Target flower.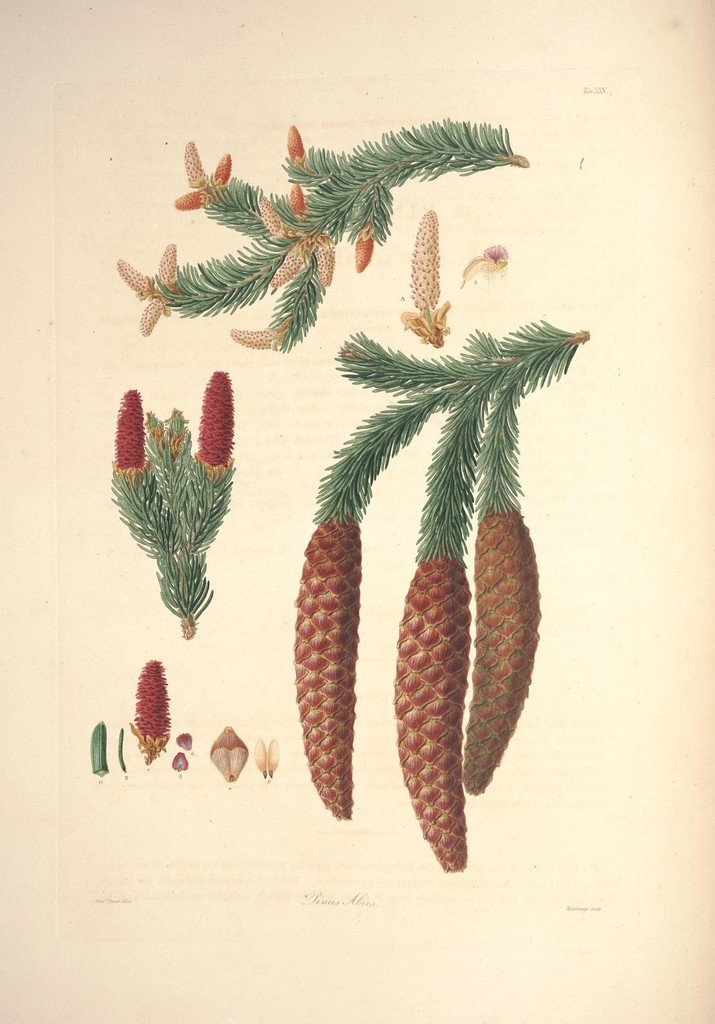
Target region: 180,137,206,189.
